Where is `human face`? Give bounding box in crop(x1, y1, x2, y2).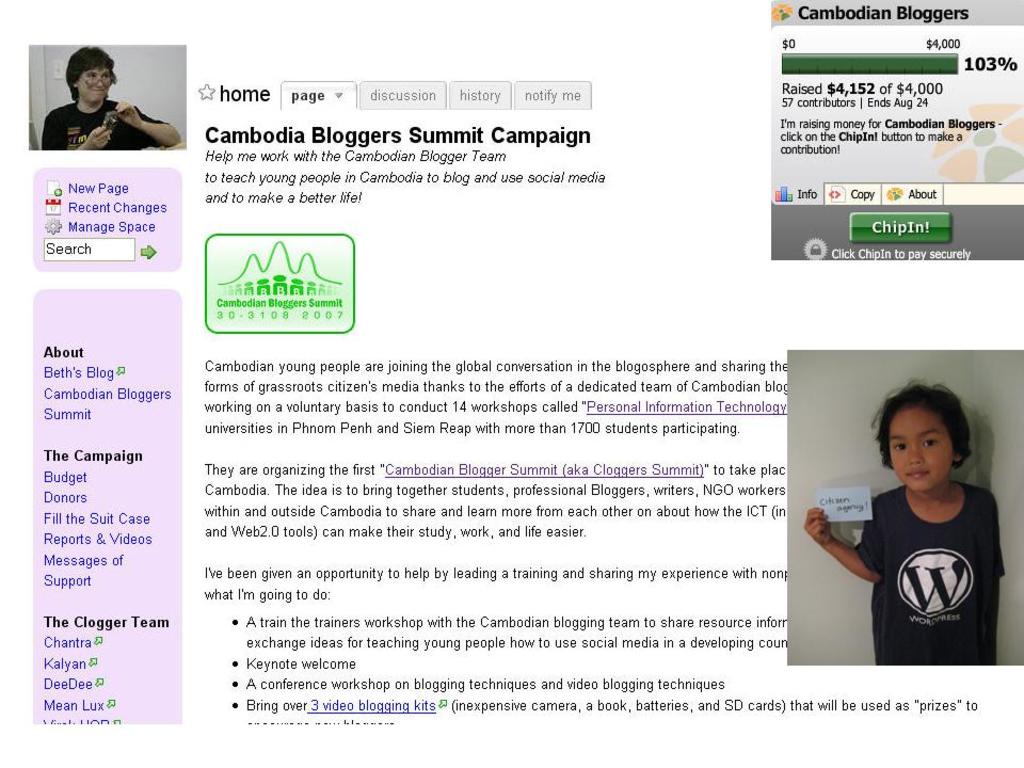
crop(894, 409, 955, 493).
